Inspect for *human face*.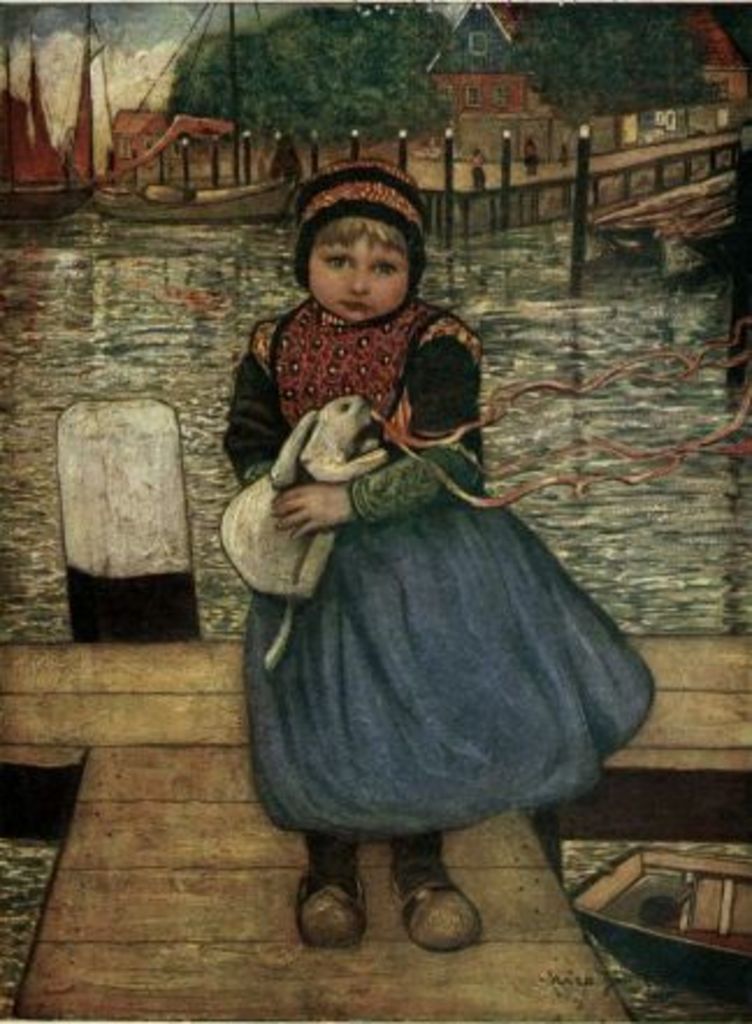
Inspection: 297, 228, 415, 323.
